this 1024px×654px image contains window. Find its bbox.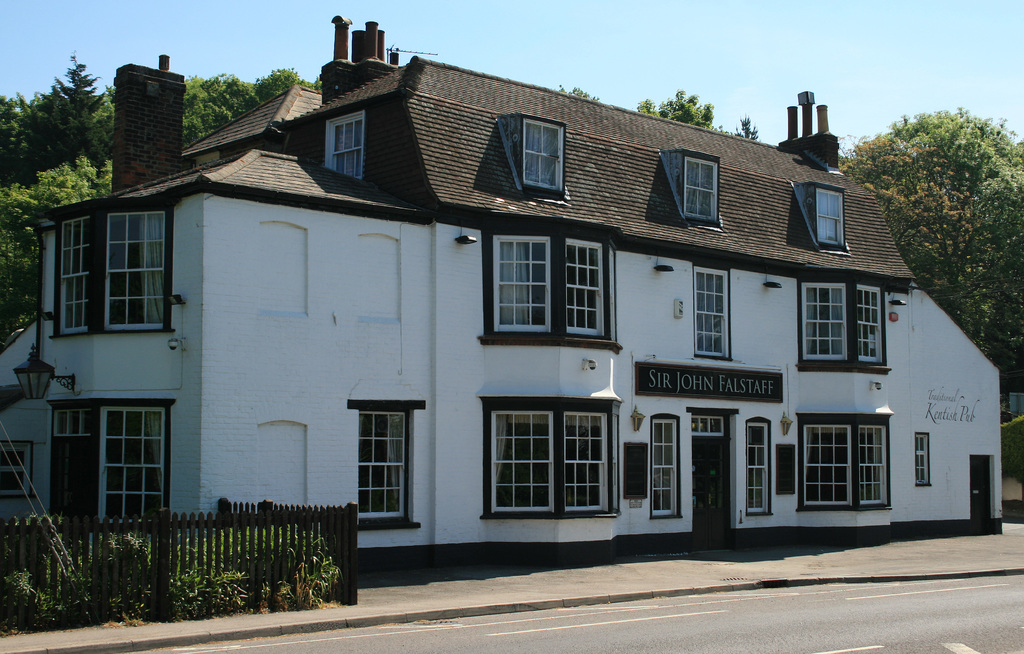
676, 158, 721, 222.
